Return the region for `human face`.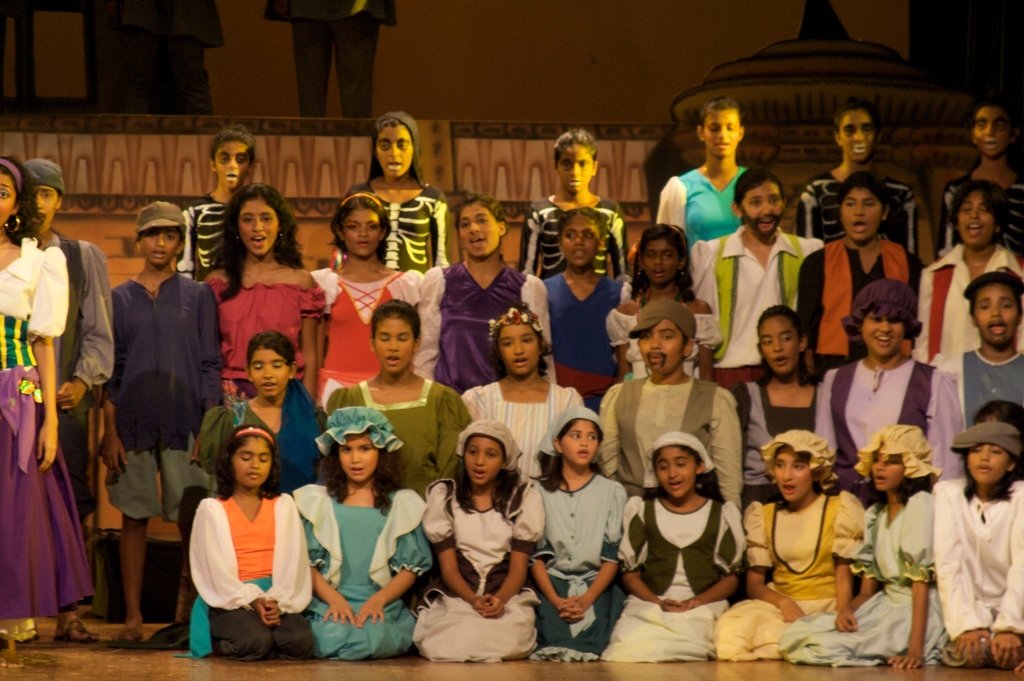
box(466, 435, 499, 484).
